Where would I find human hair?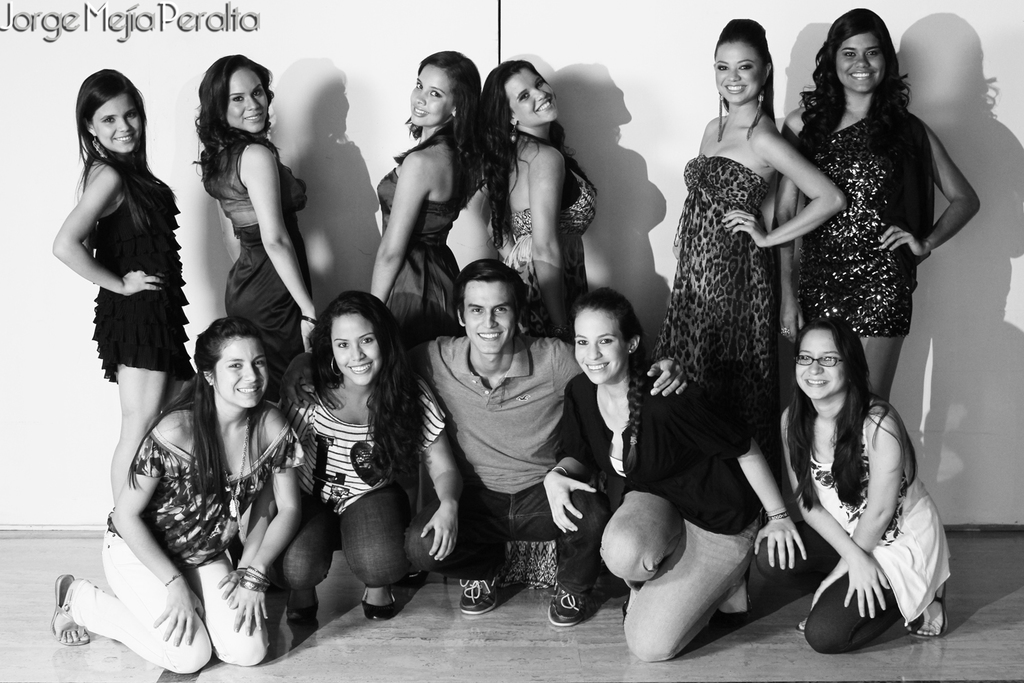
At x1=72, y1=68, x2=178, y2=241.
